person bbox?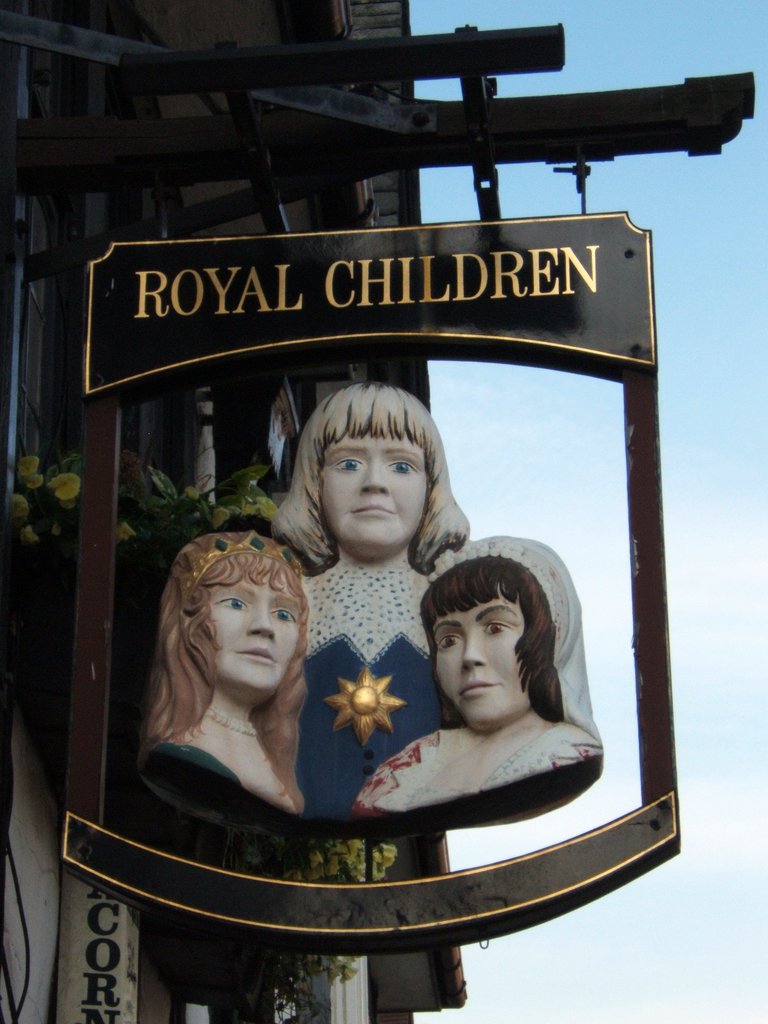
l=273, t=381, r=469, b=820
